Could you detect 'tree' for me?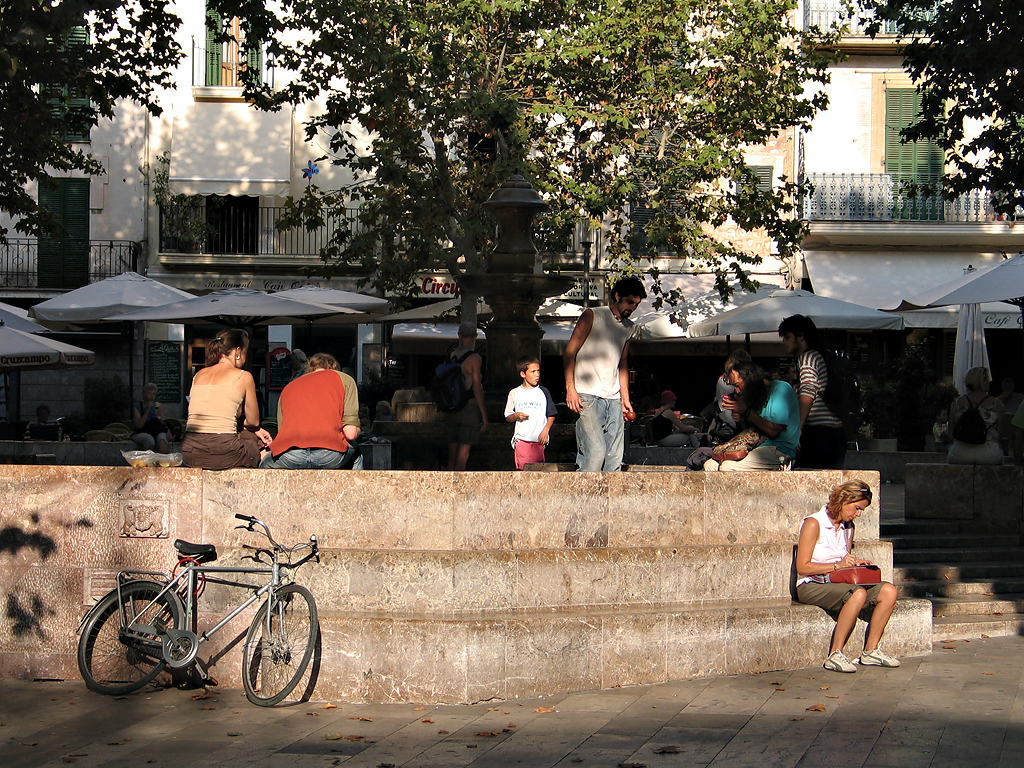
Detection result: left=164, top=31, right=894, bottom=283.
